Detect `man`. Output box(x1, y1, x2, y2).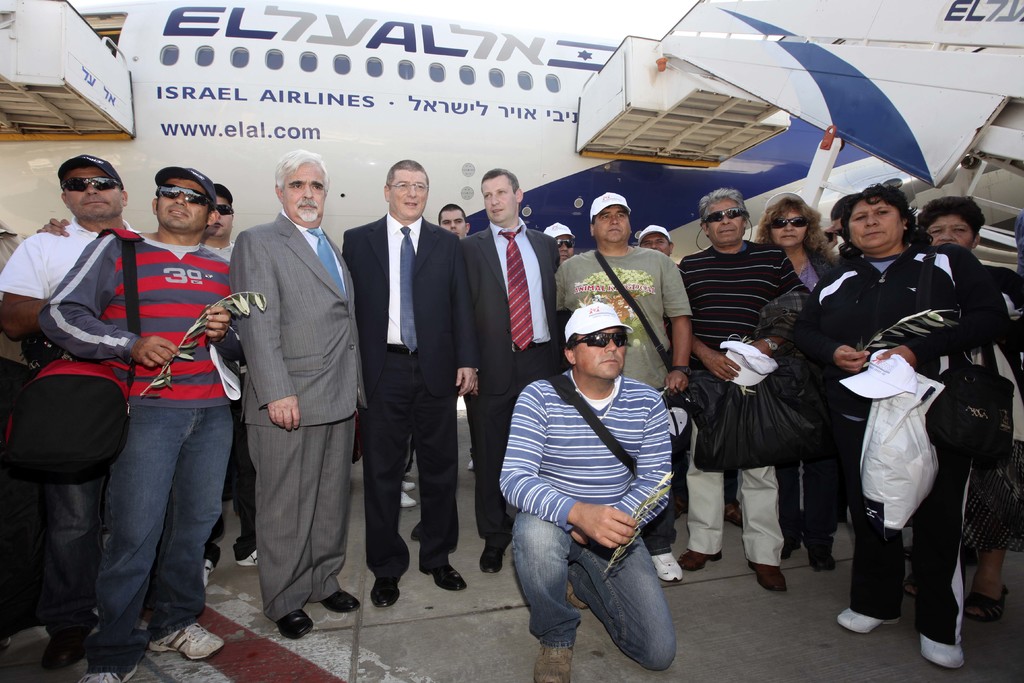
box(199, 185, 265, 589).
